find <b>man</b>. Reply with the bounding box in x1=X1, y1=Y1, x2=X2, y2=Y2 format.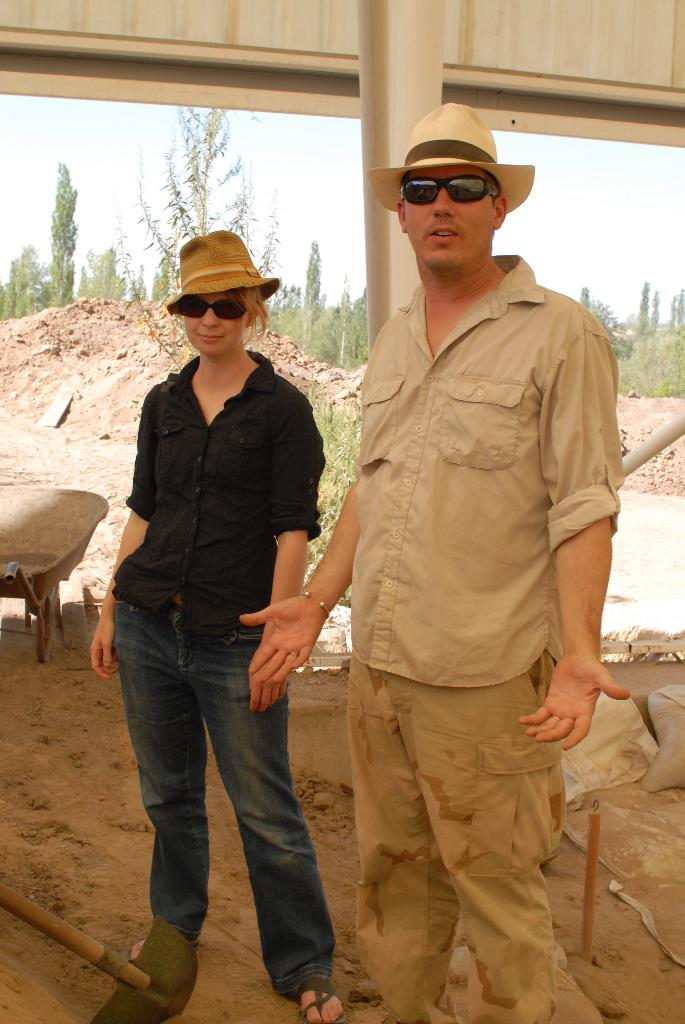
x1=296, y1=62, x2=639, y2=1001.
